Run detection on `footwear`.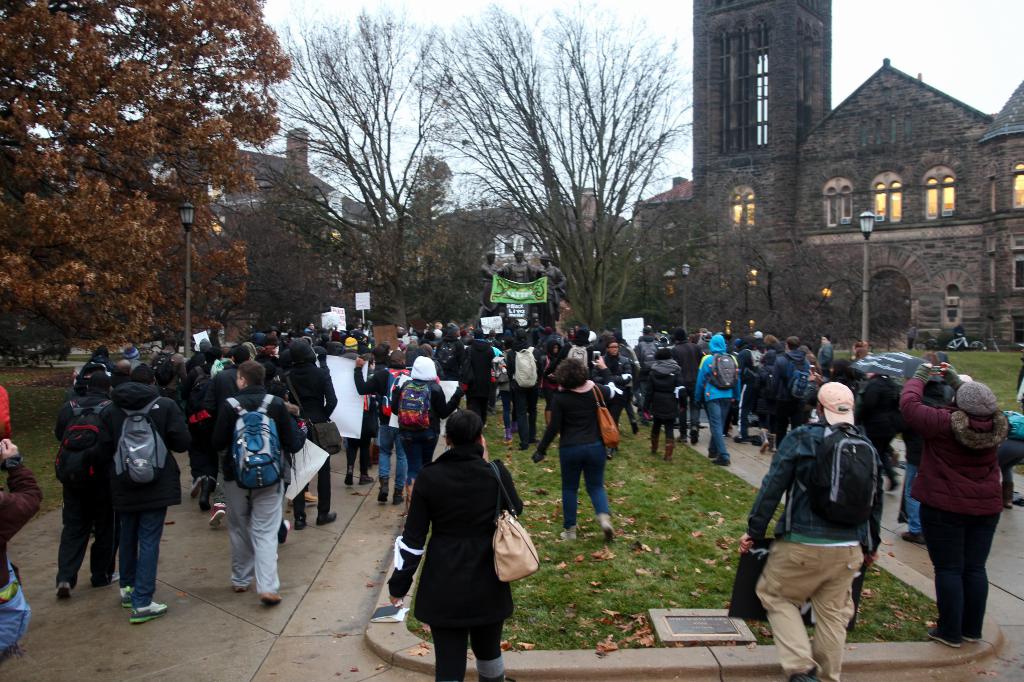
Result: <box>260,593,282,607</box>.
